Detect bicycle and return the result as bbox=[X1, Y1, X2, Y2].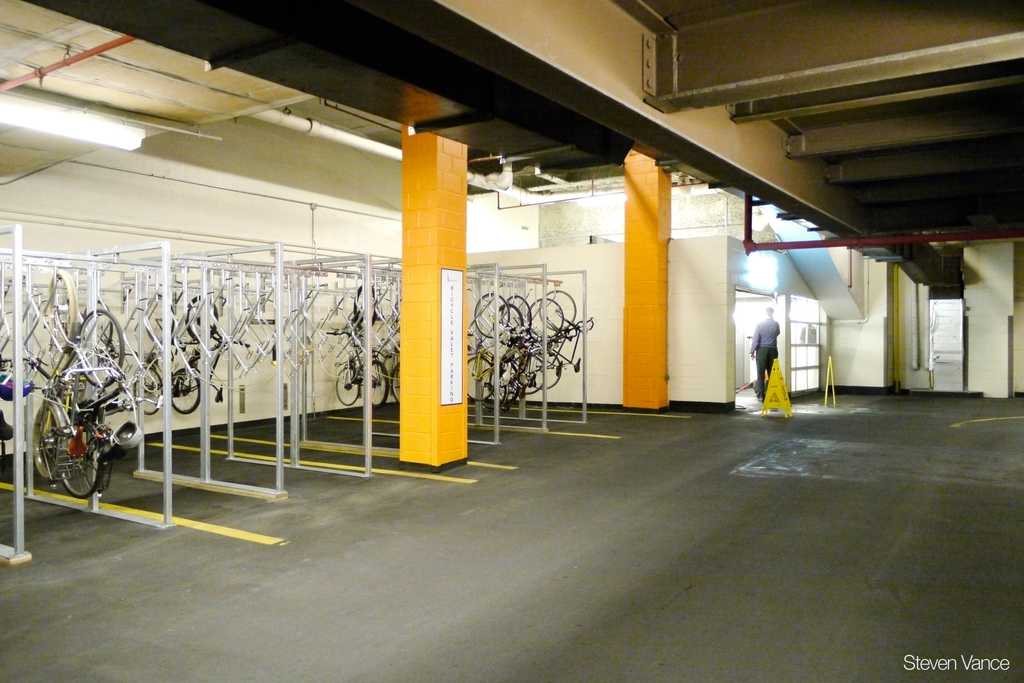
bbox=[322, 279, 388, 412].
